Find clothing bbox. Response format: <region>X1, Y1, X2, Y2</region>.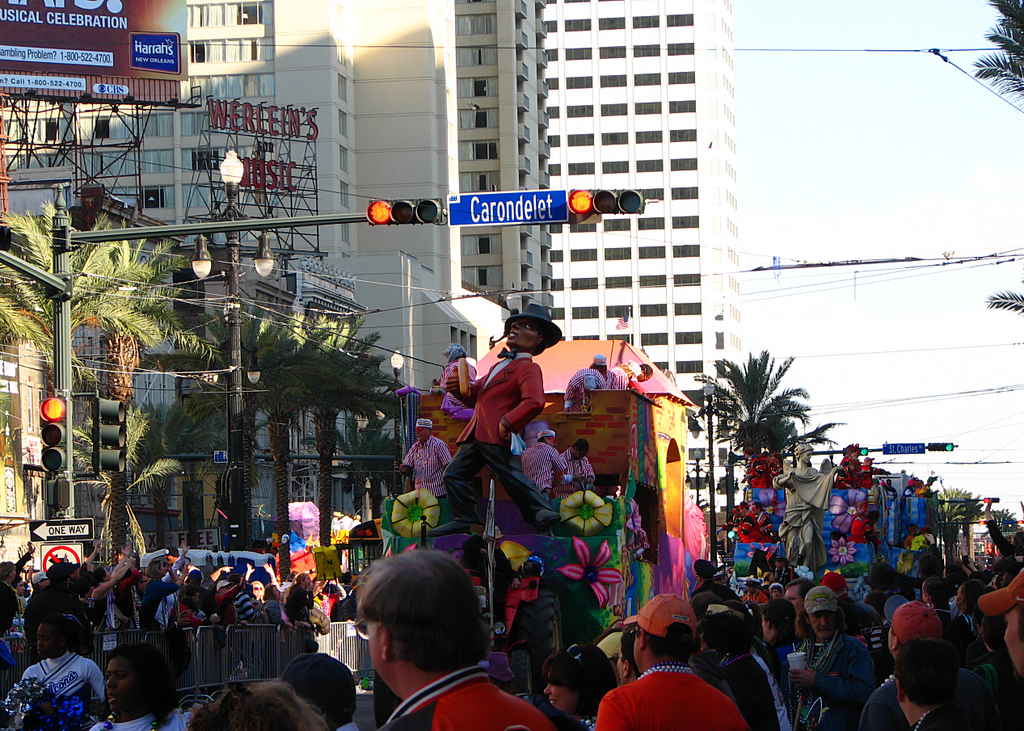
<region>608, 365, 643, 397</region>.
